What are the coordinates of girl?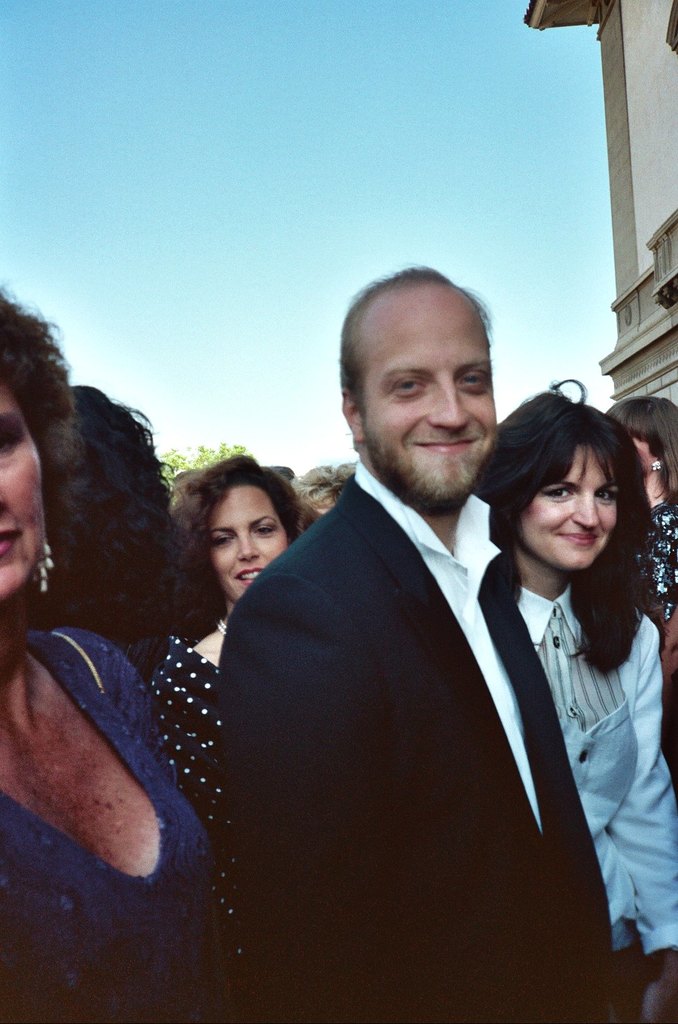
<region>0, 294, 226, 1023</region>.
